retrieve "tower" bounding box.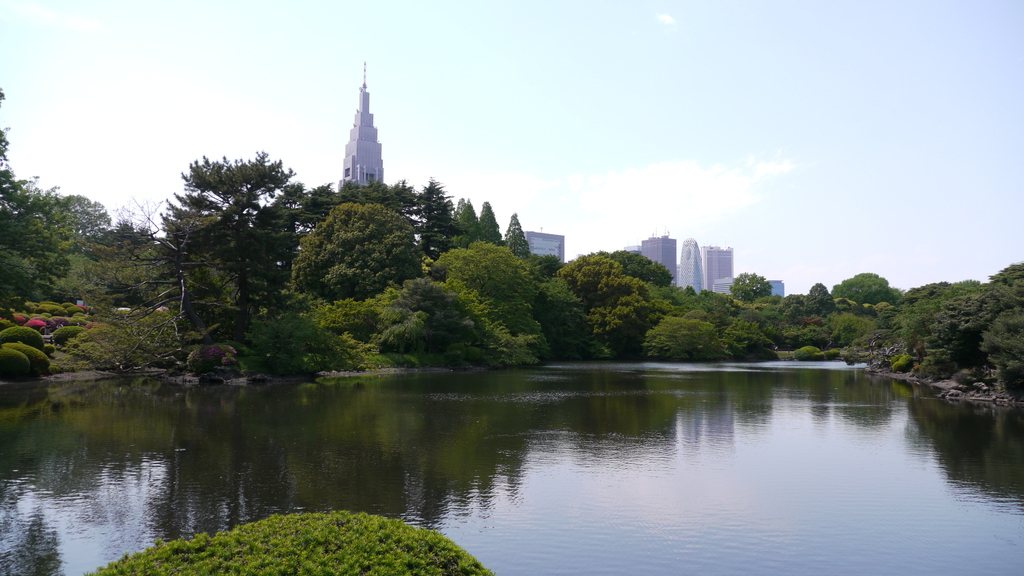
Bounding box: Rect(526, 227, 561, 262).
